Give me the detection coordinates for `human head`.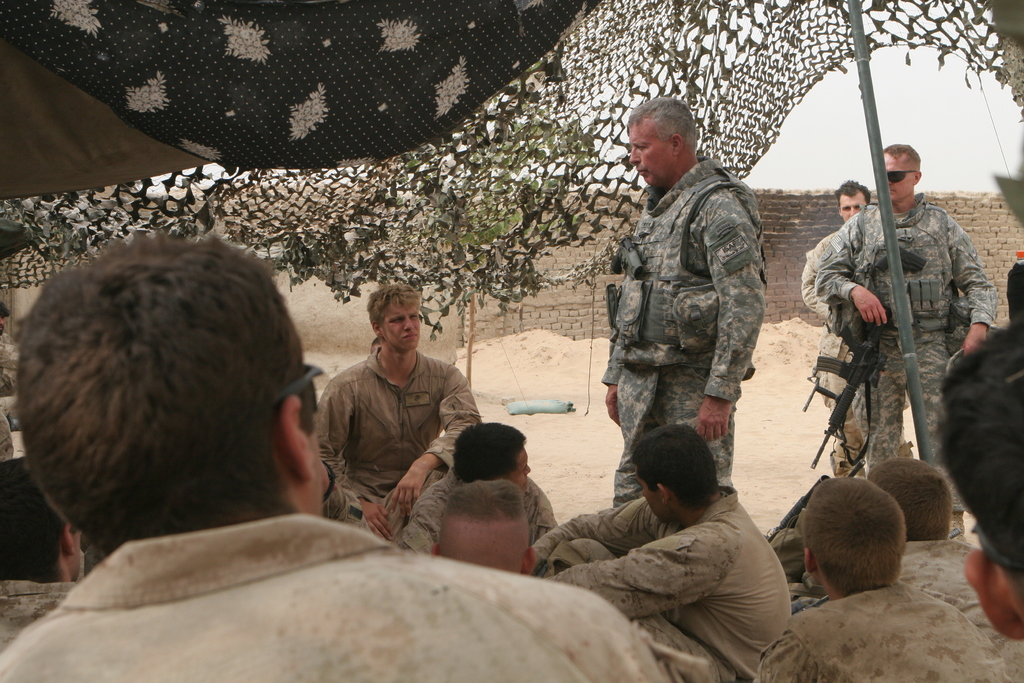
(794,473,900,588).
